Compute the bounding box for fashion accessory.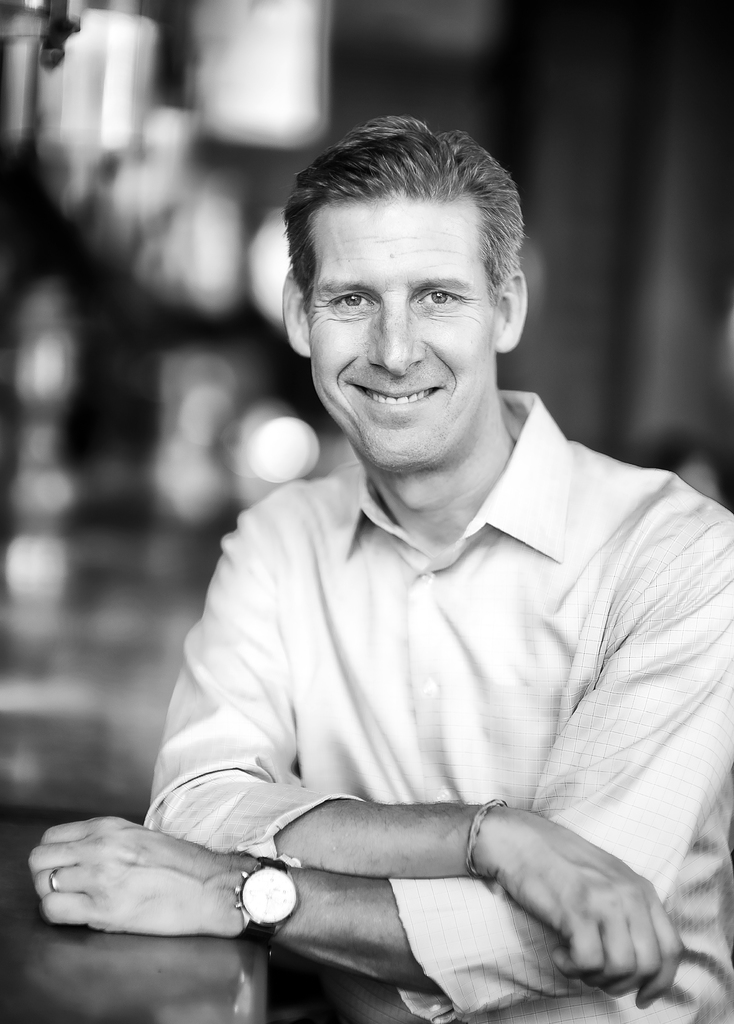
crop(45, 869, 60, 892).
